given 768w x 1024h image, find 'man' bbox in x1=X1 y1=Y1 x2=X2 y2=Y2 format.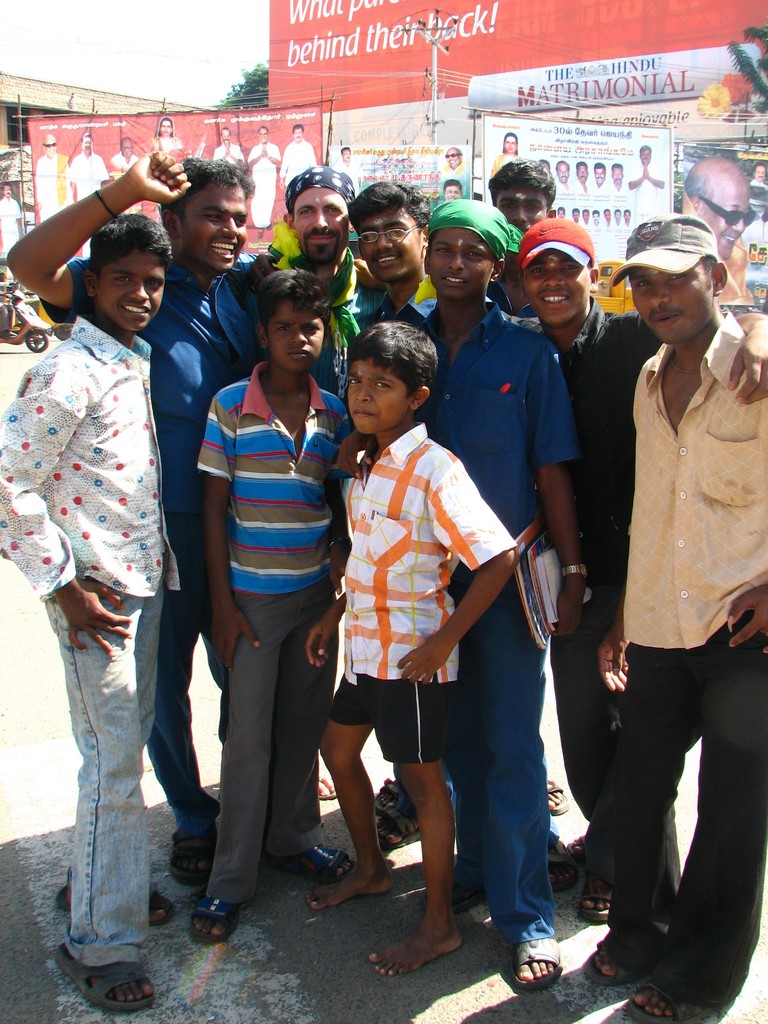
x1=265 y1=166 x2=387 y2=799.
